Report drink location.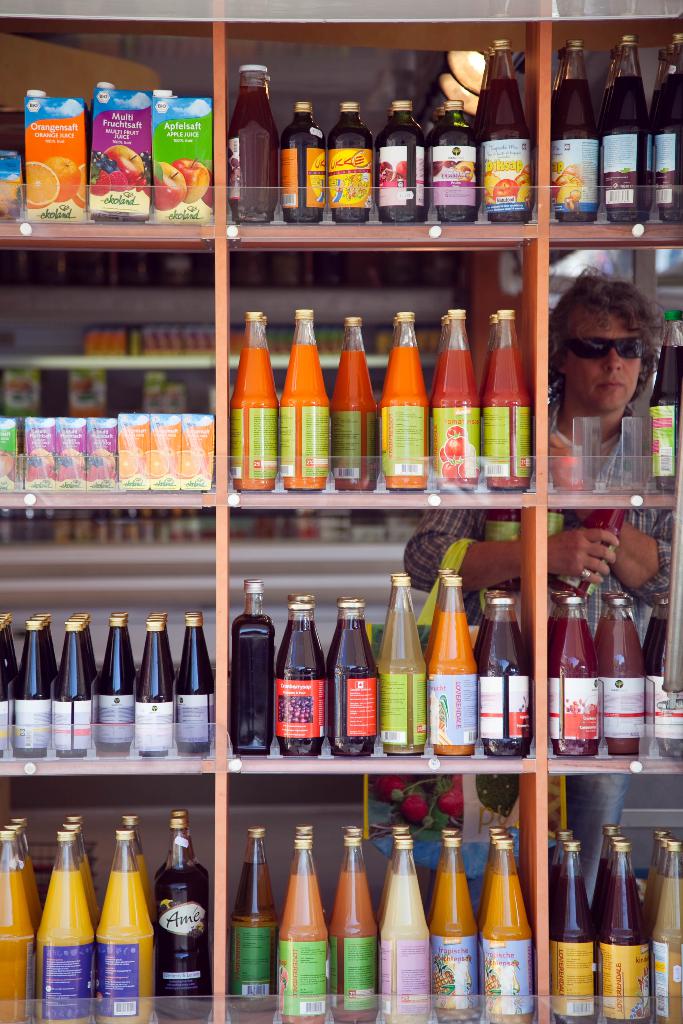
Report: bbox=(597, 870, 658, 1023).
